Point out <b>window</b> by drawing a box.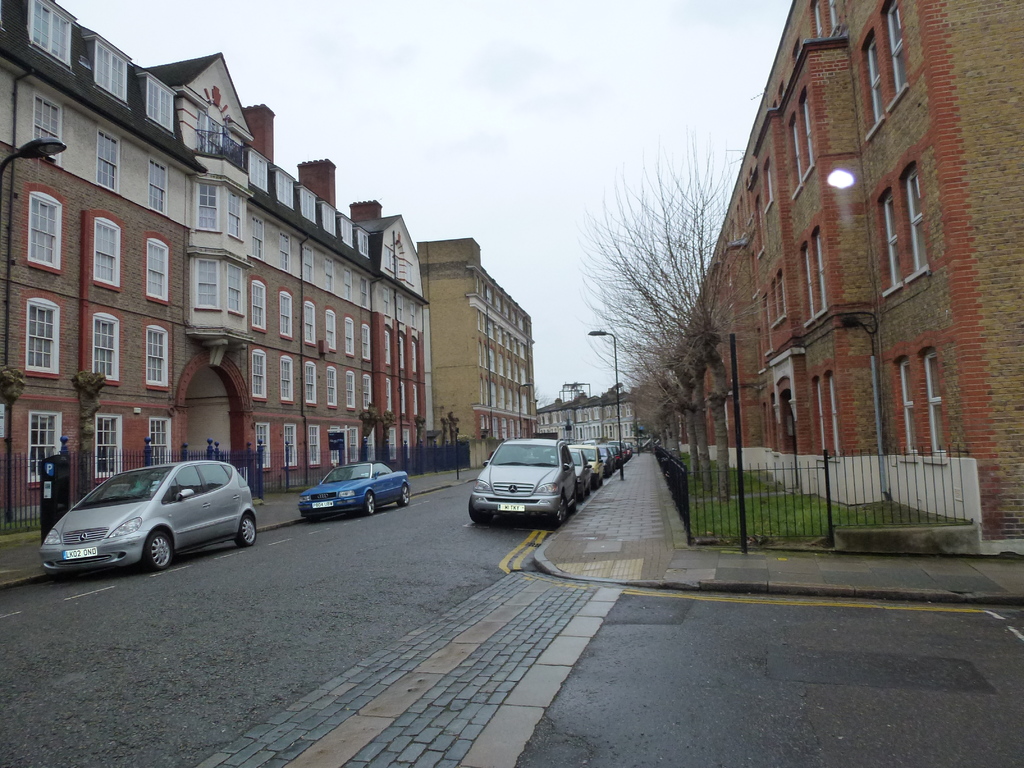
x1=386, y1=326, x2=392, y2=367.
